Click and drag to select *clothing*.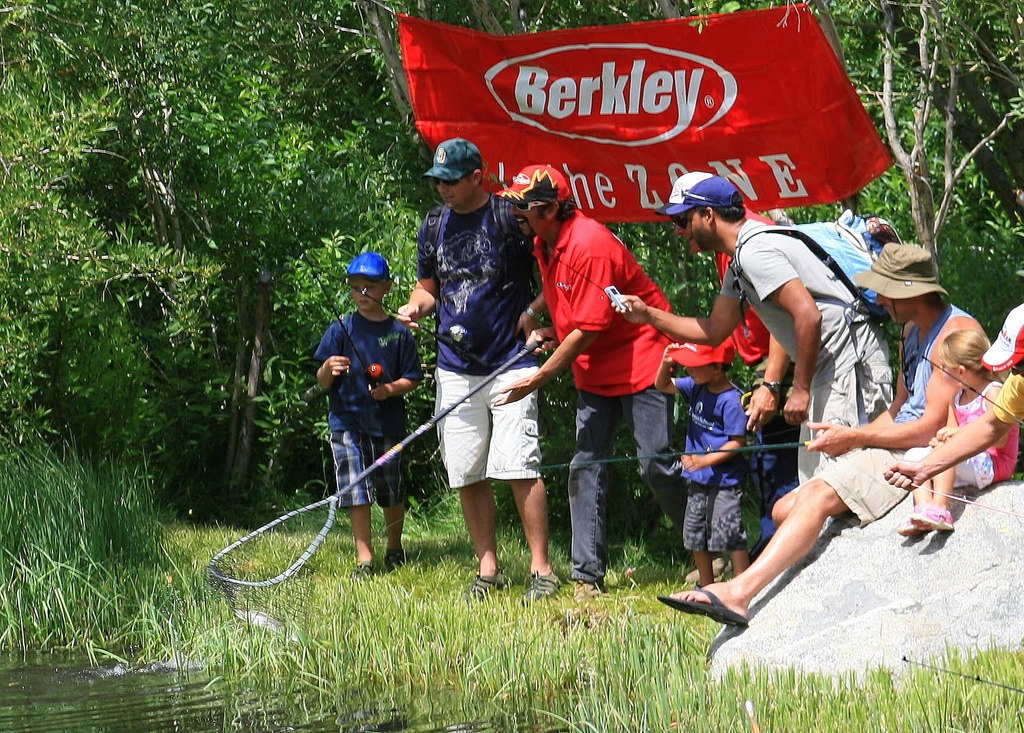
Selection: left=417, top=194, right=543, bottom=478.
